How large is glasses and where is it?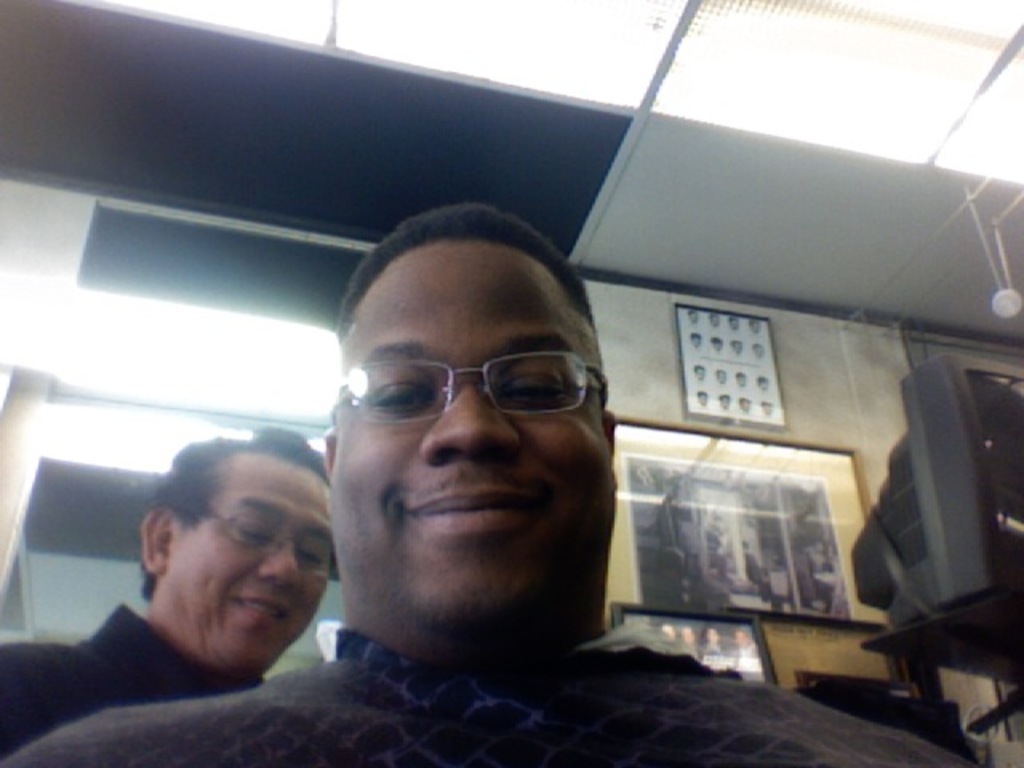
Bounding box: BBox(200, 501, 334, 574).
